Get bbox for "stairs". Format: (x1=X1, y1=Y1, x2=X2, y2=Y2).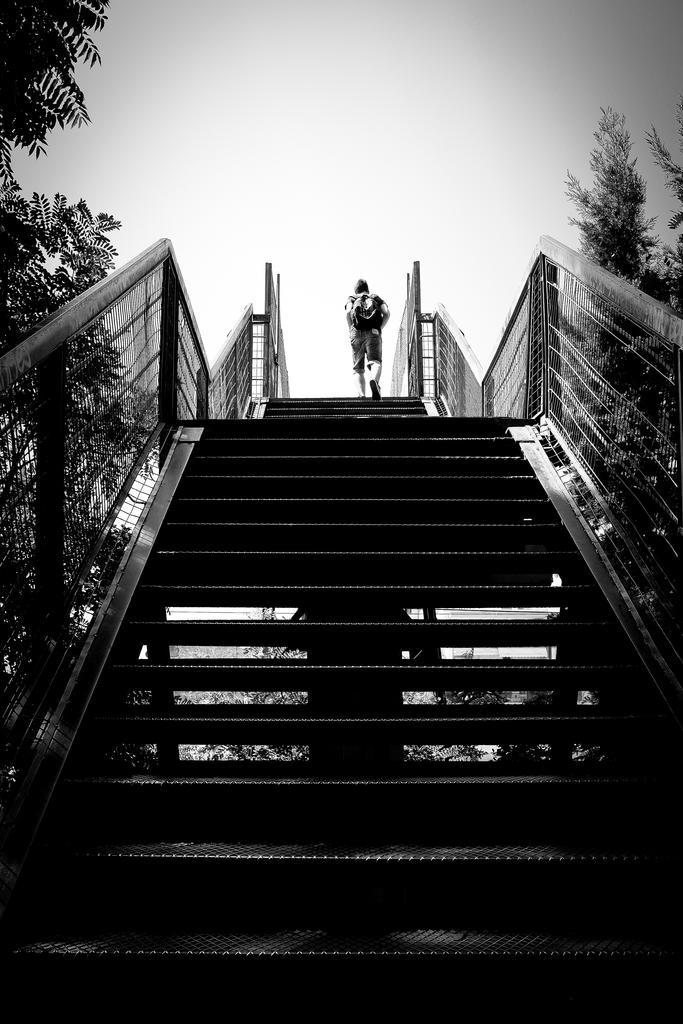
(x1=0, y1=390, x2=682, y2=1023).
